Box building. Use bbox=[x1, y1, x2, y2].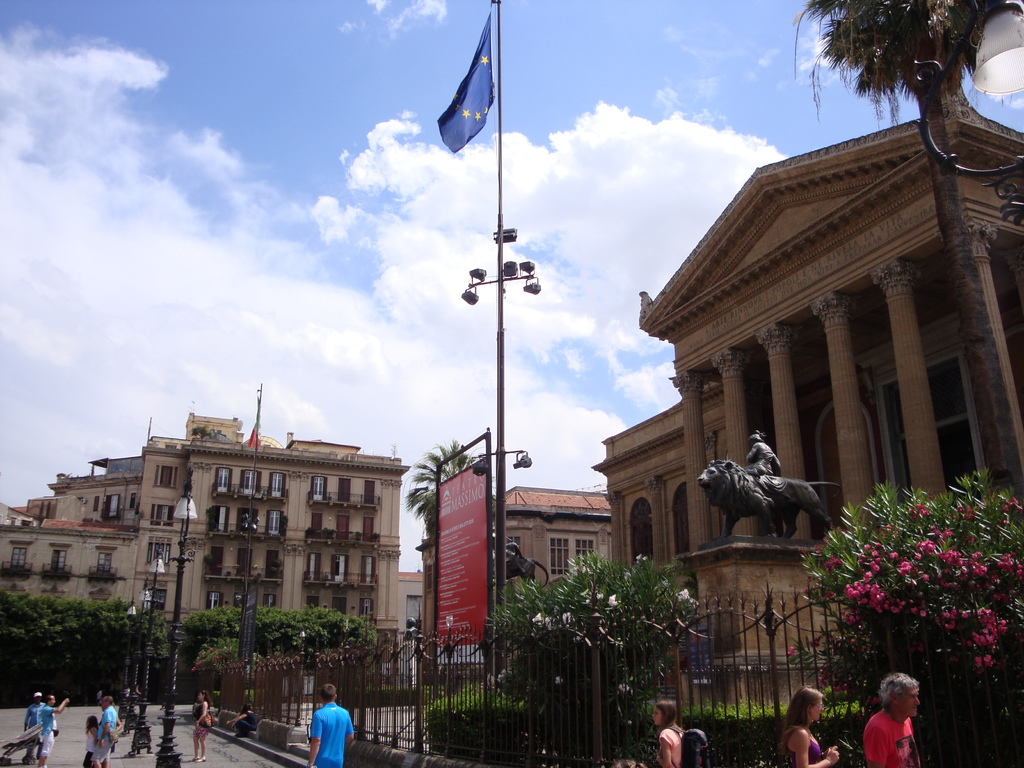
bbox=[490, 487, 612, 685].
